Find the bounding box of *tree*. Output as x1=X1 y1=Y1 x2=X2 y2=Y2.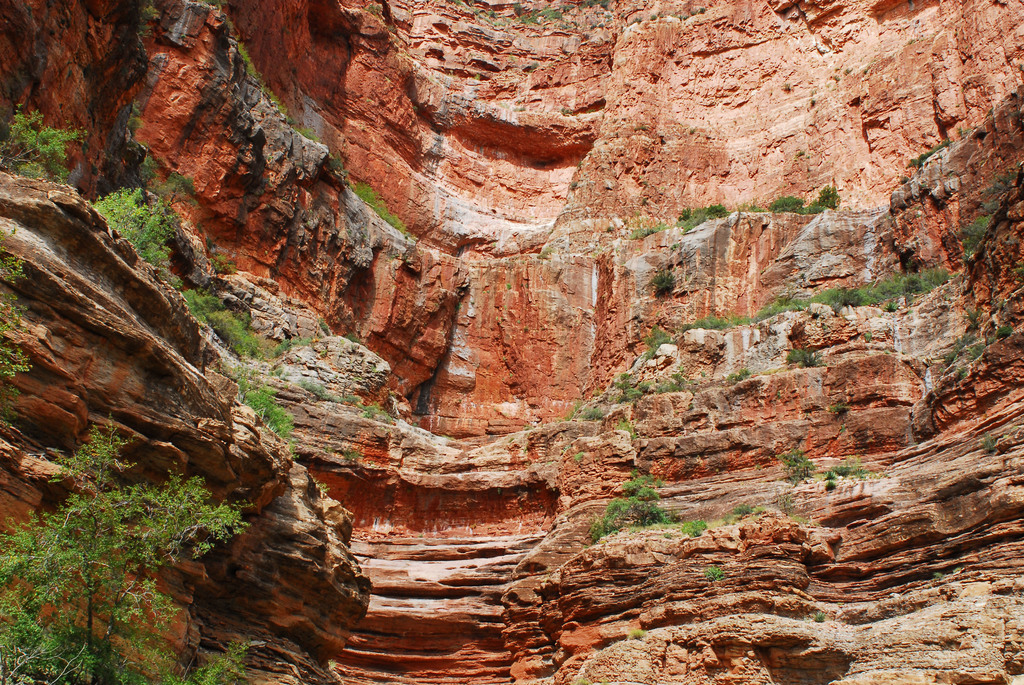
x1=1 y1=409 x2=262 y2=684.
